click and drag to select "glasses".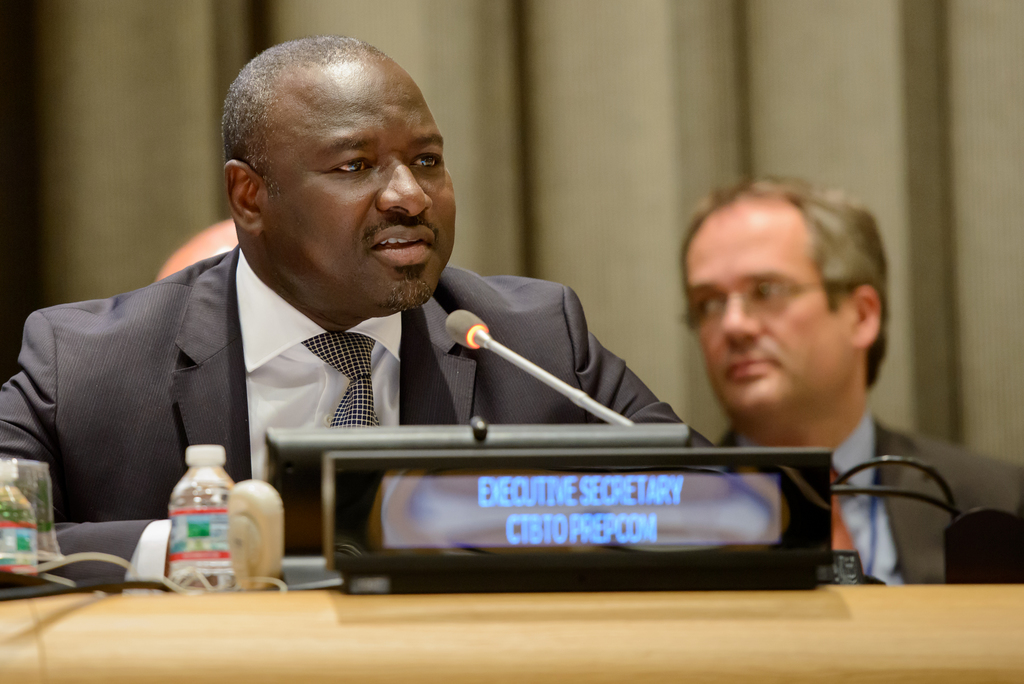
Selection: 684 268 850 329.
